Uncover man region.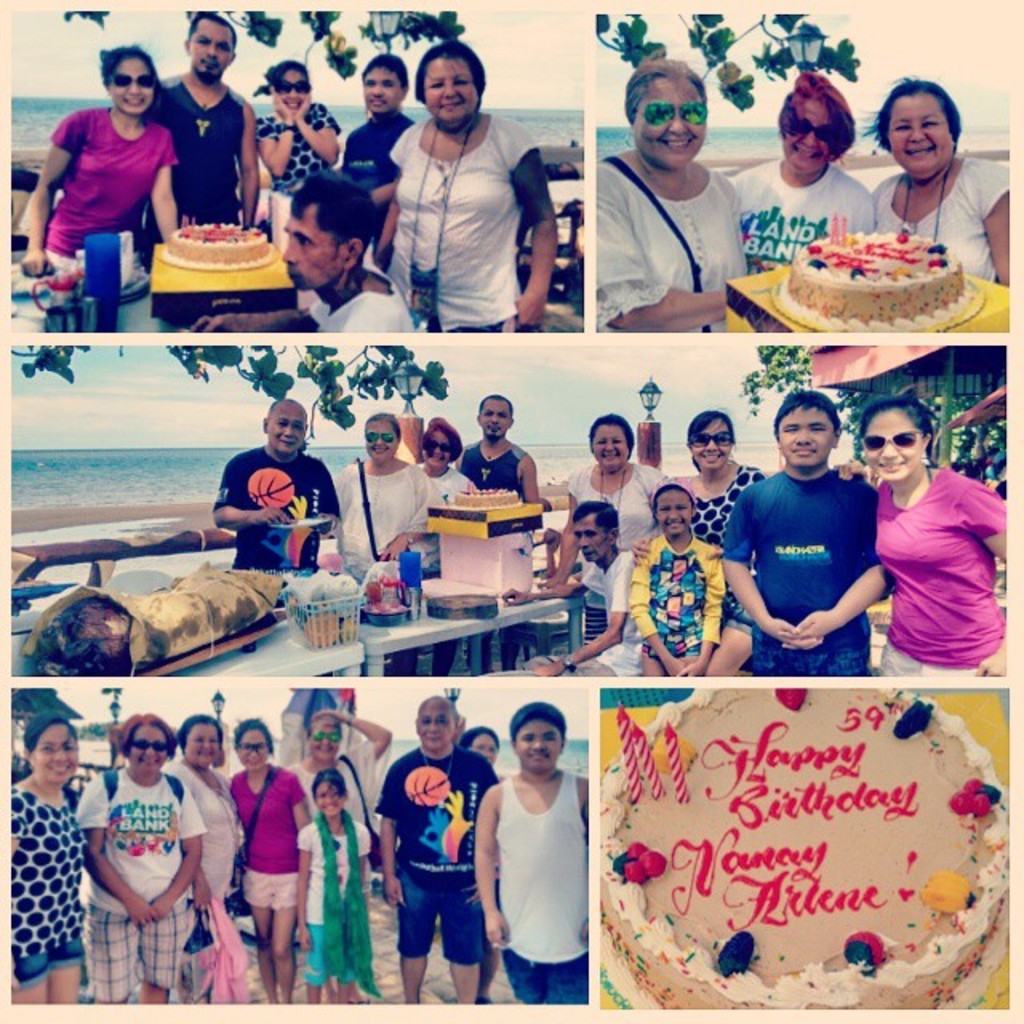
Uncovered: left=144, top=13, right=259, bottom=264.
